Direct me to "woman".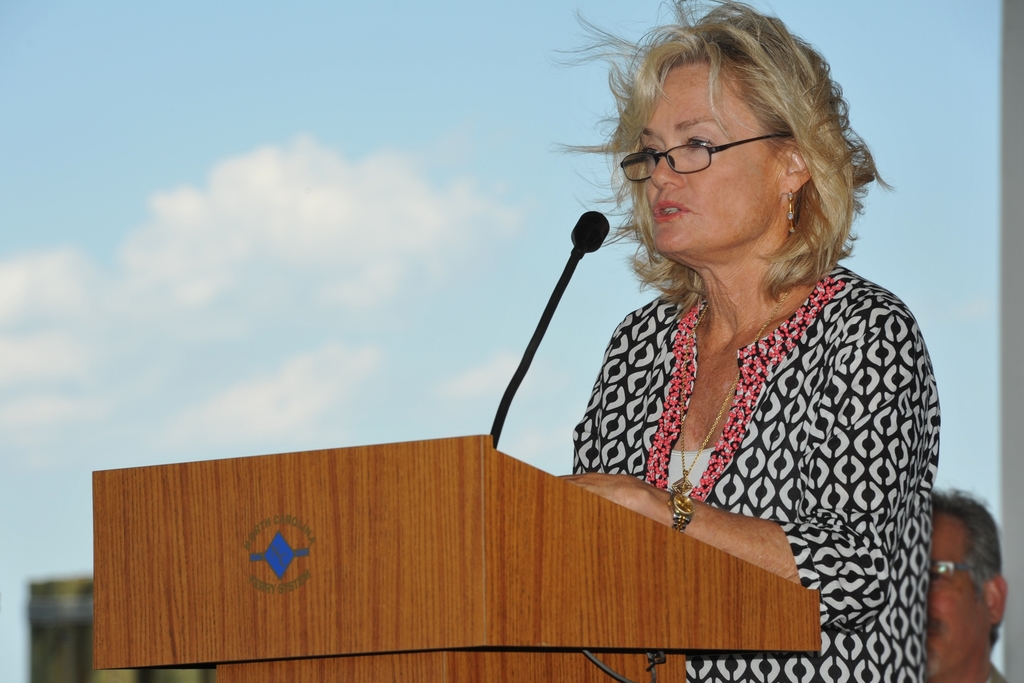
Direction: <box>532,0,944,678</box>.
